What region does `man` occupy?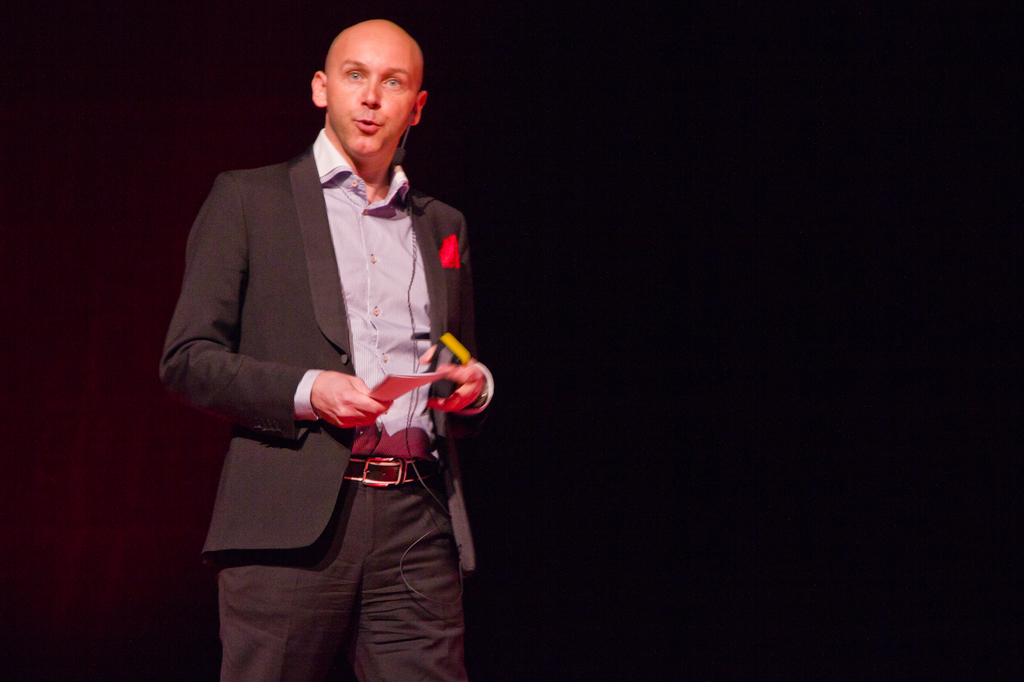
<box>154,12,519,681</box>.
